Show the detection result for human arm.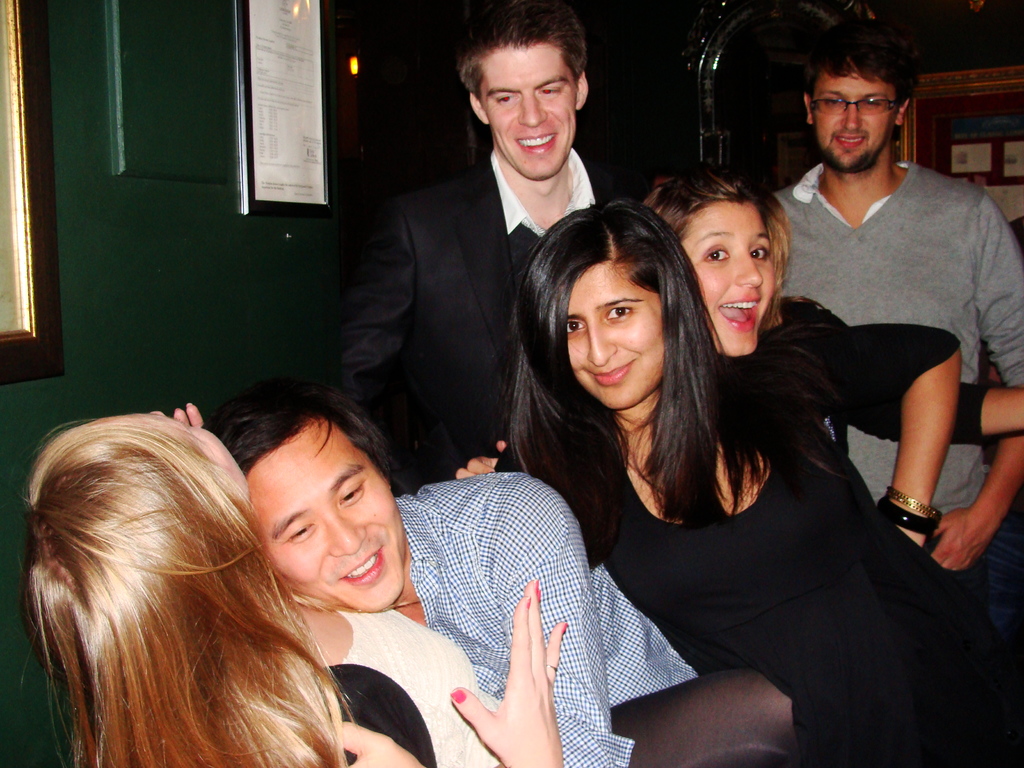
(794, 323, 961, 548).
